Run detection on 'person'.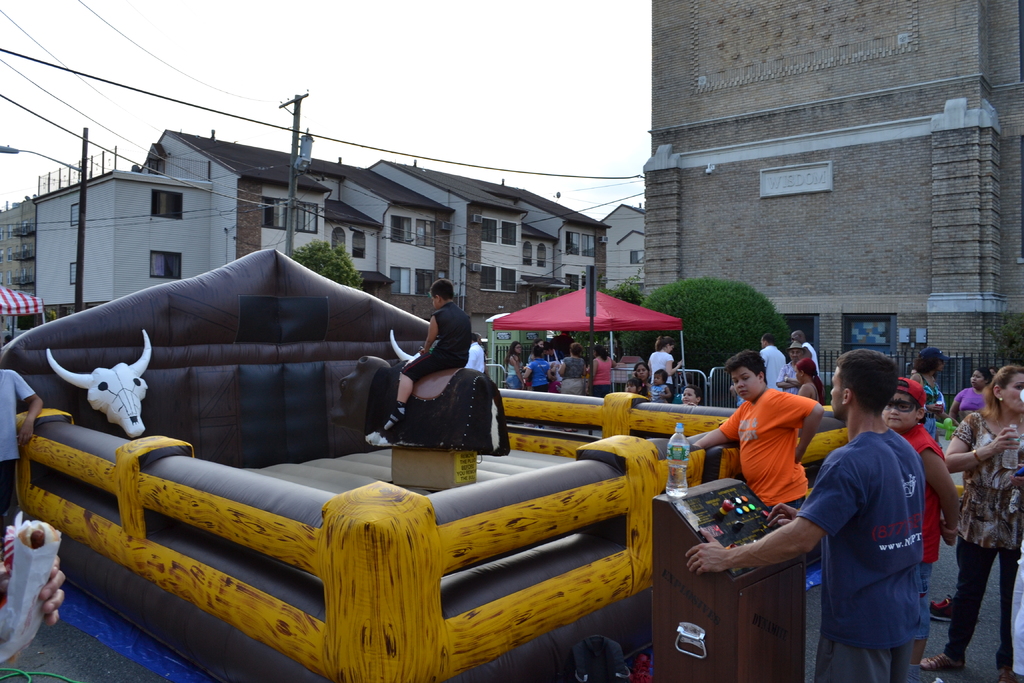
Result: box(687, 346, 822, 525).
